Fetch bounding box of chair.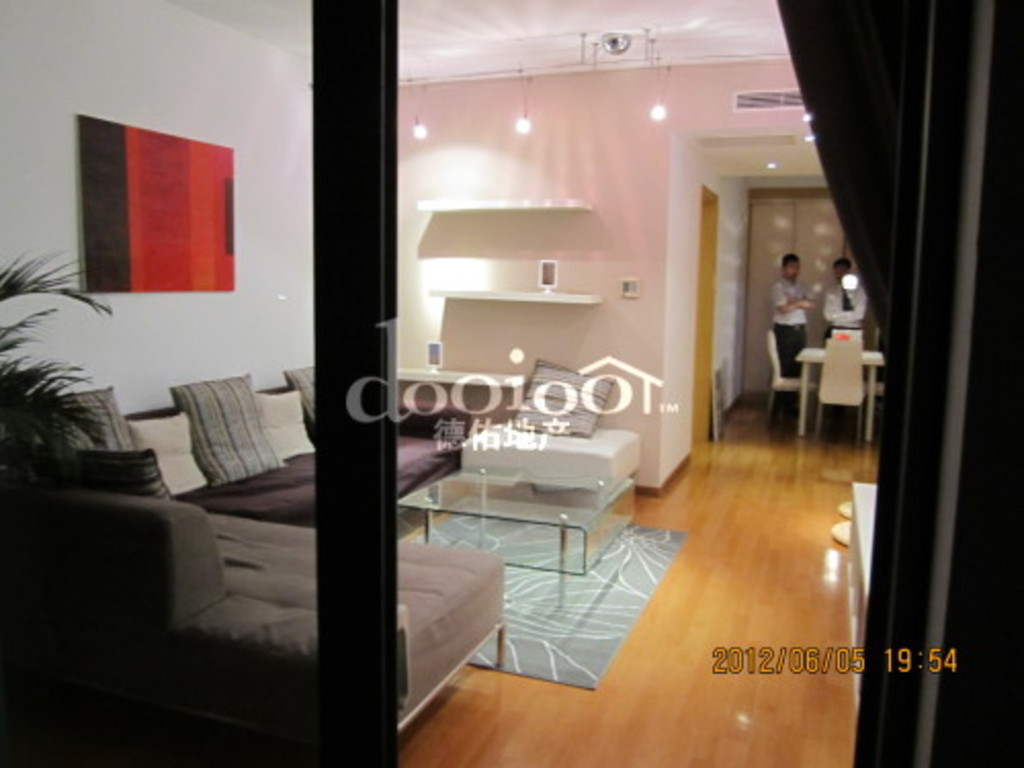
Bbox: <bbox>768, 322, 815, 432</bbox>.
